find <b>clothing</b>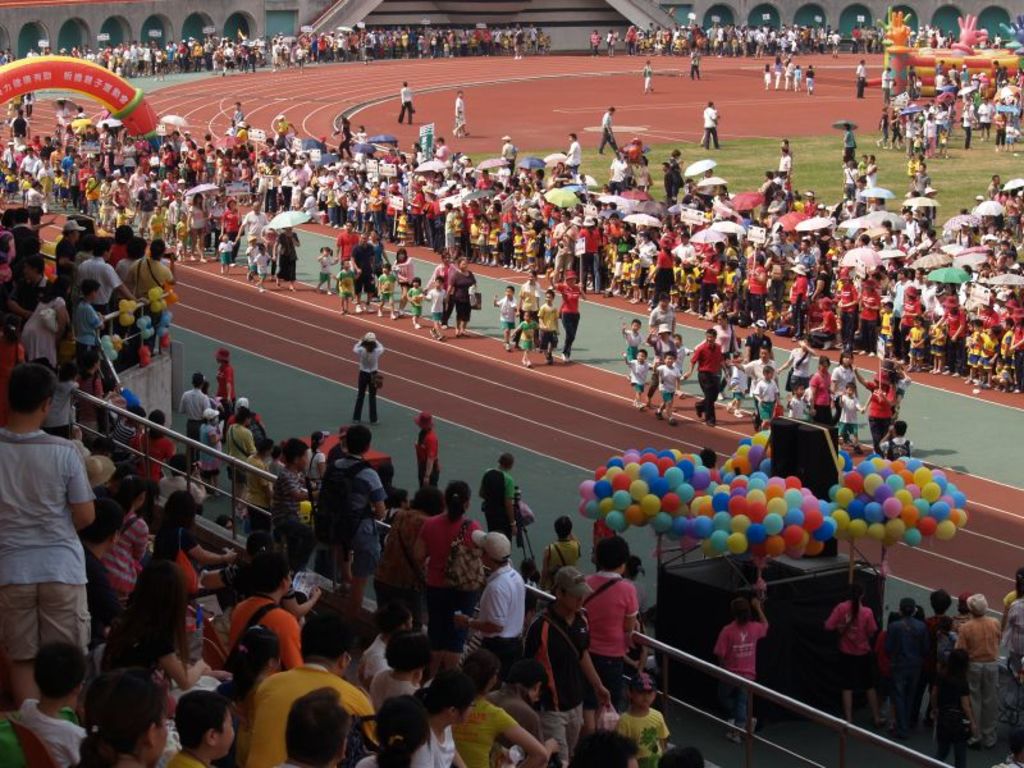
[x1=832, y1=366, x2=855, y2=390]
